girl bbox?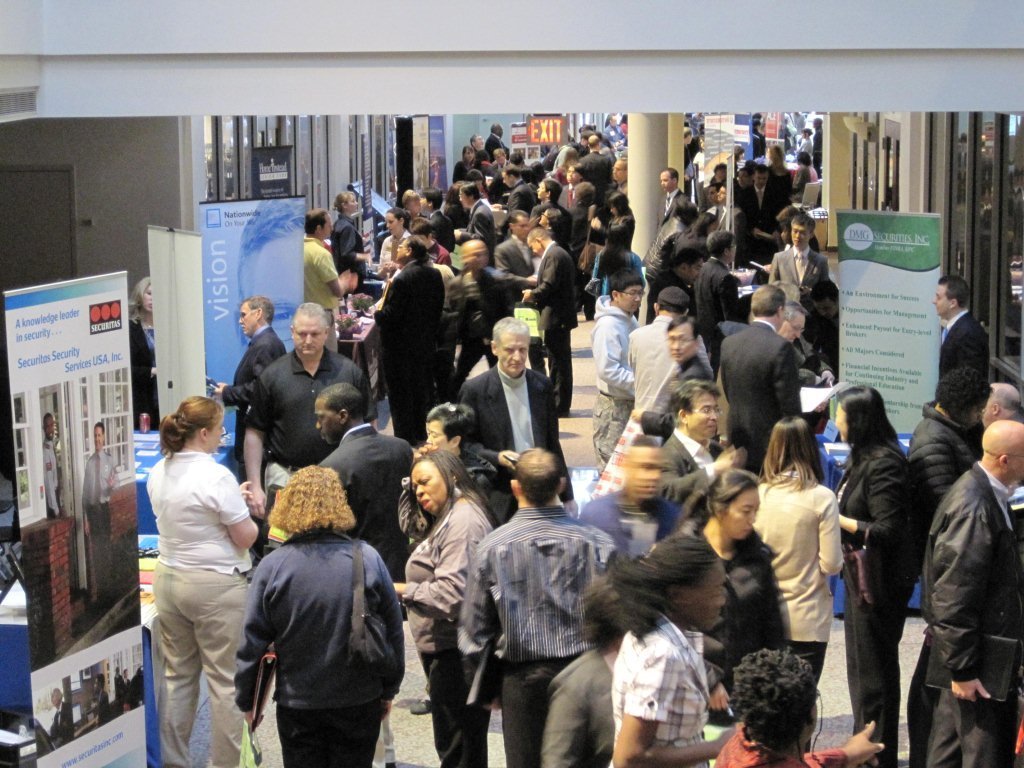
[left=738, top=418, right=856, bottom=682]
